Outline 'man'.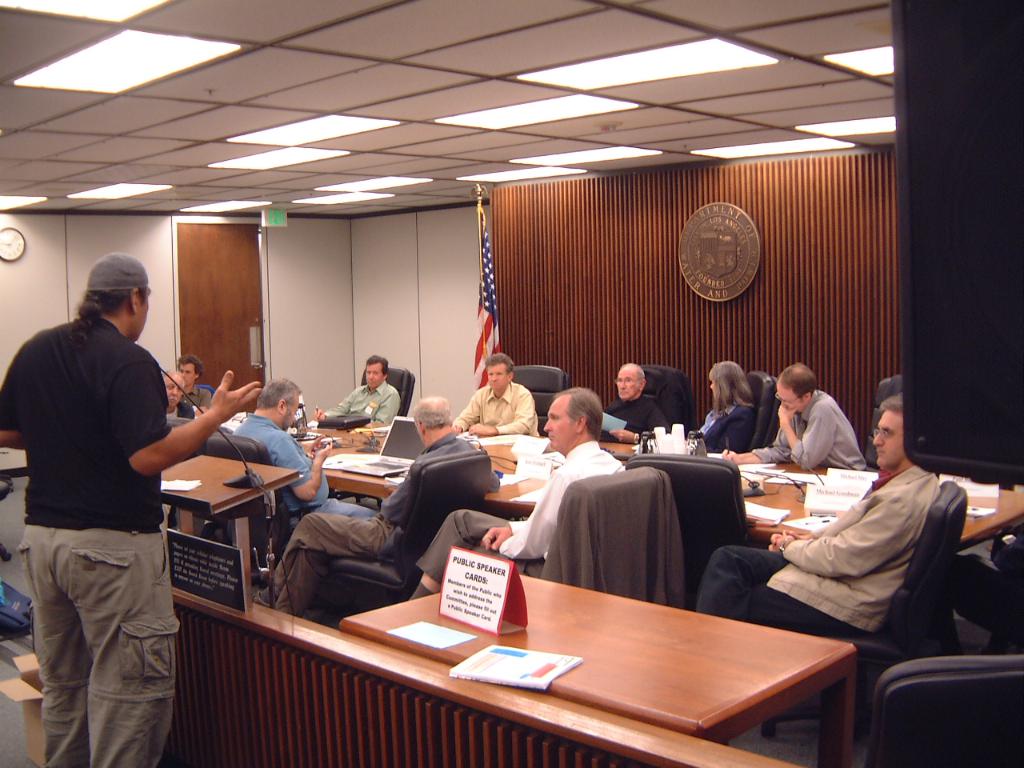
Outline: [x1=390, y1=386, x2=633, y2=603].
